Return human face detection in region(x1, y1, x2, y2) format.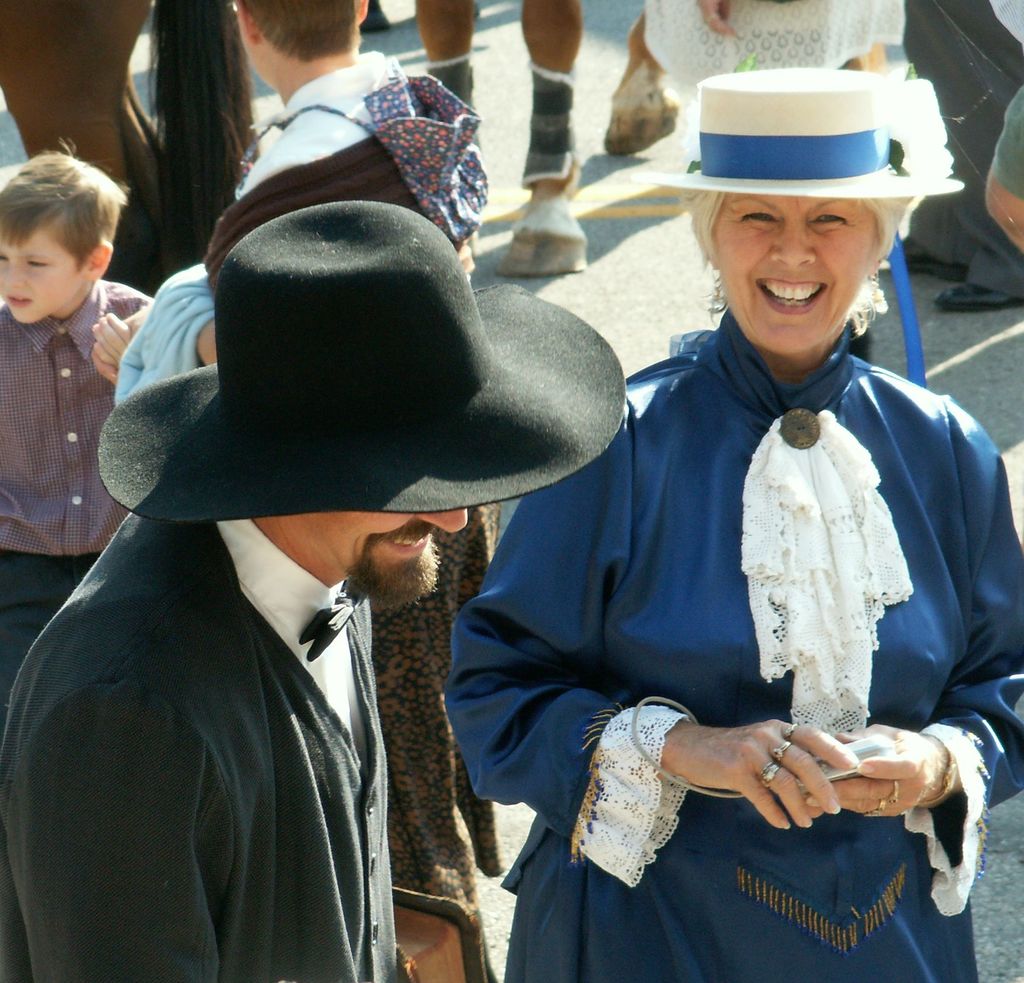
region(702, 193, 888, 356).
